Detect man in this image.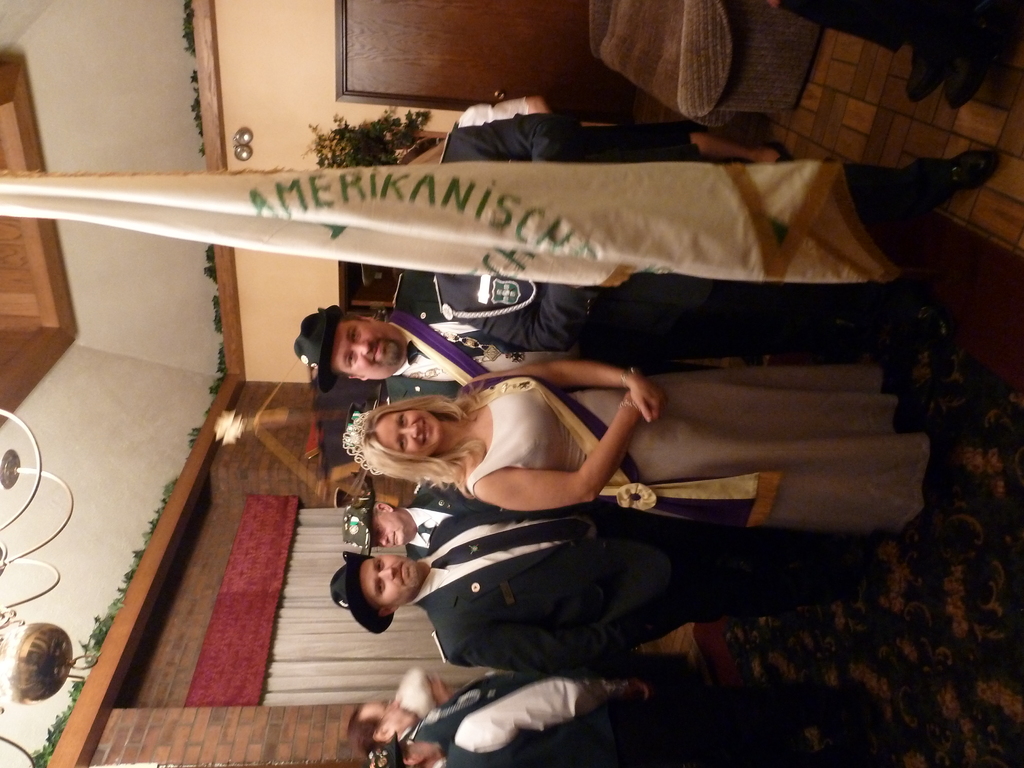
Detection: [x1=292, y1=267, x2=755, y2=408].
